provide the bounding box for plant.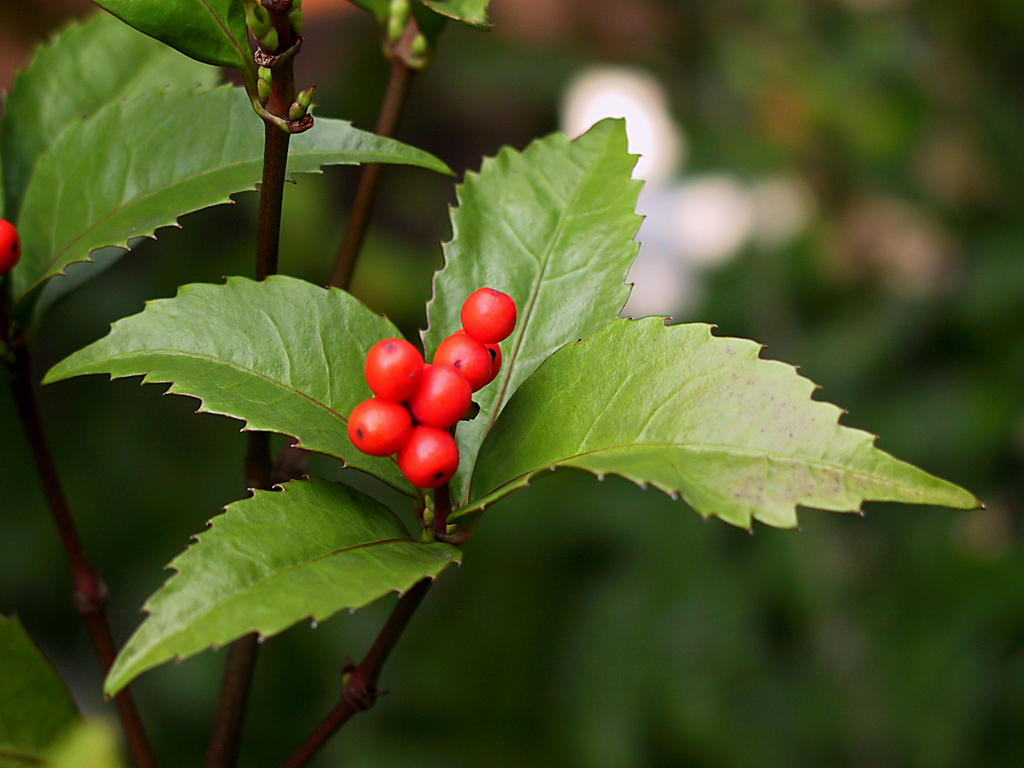
0,2,1013,766.
